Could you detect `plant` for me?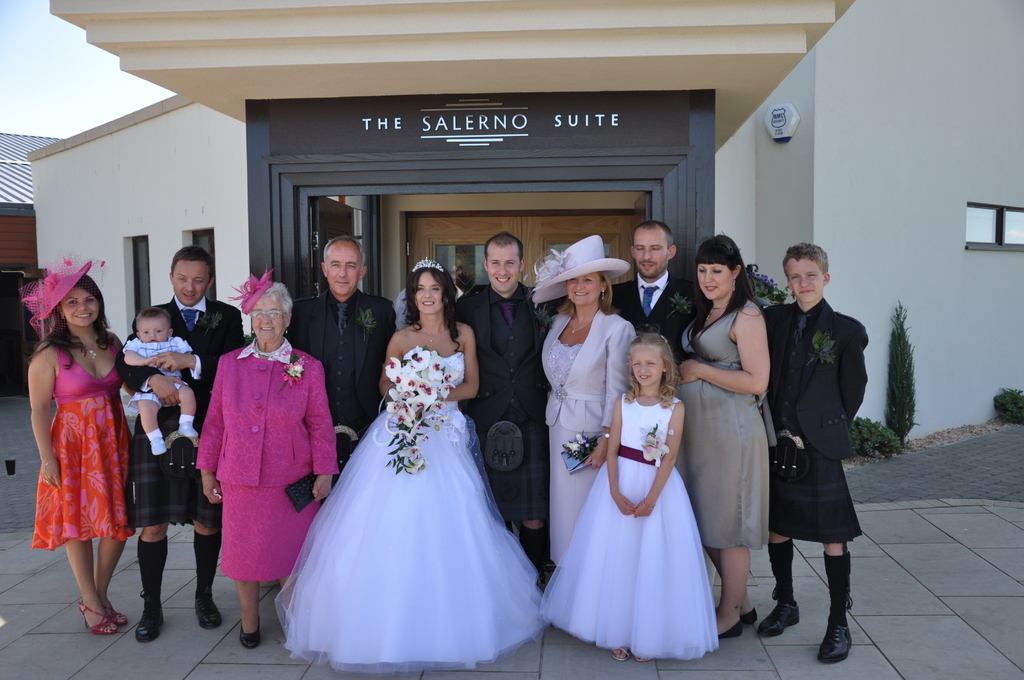
Detection result: l=888, t=296, r=927, b=444.
